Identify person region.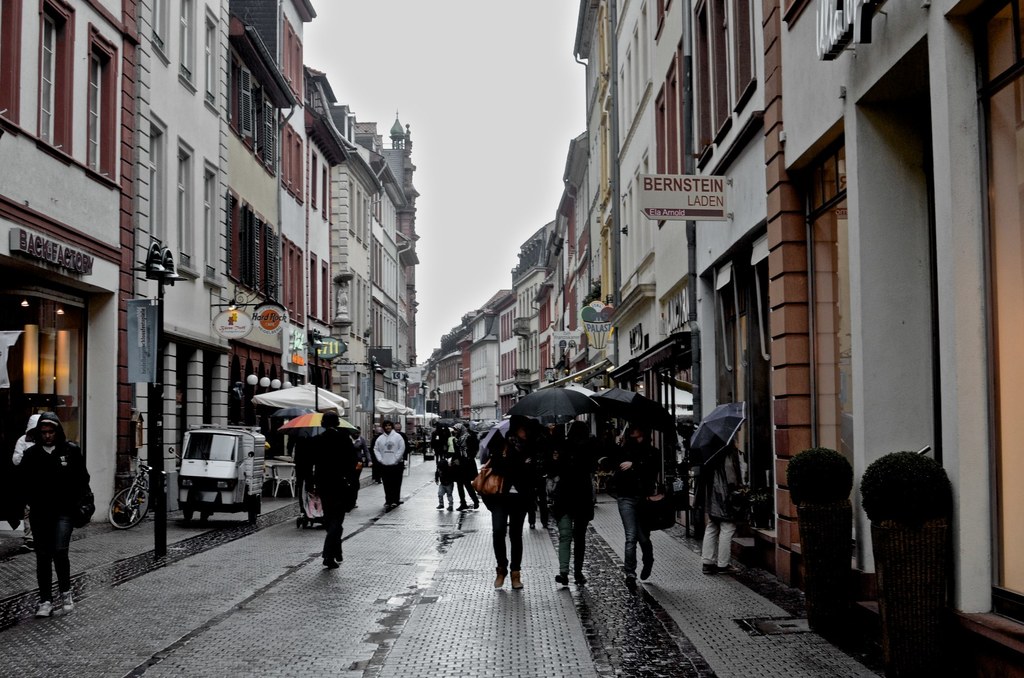
Region: <box>538,419,591,587</box>.
